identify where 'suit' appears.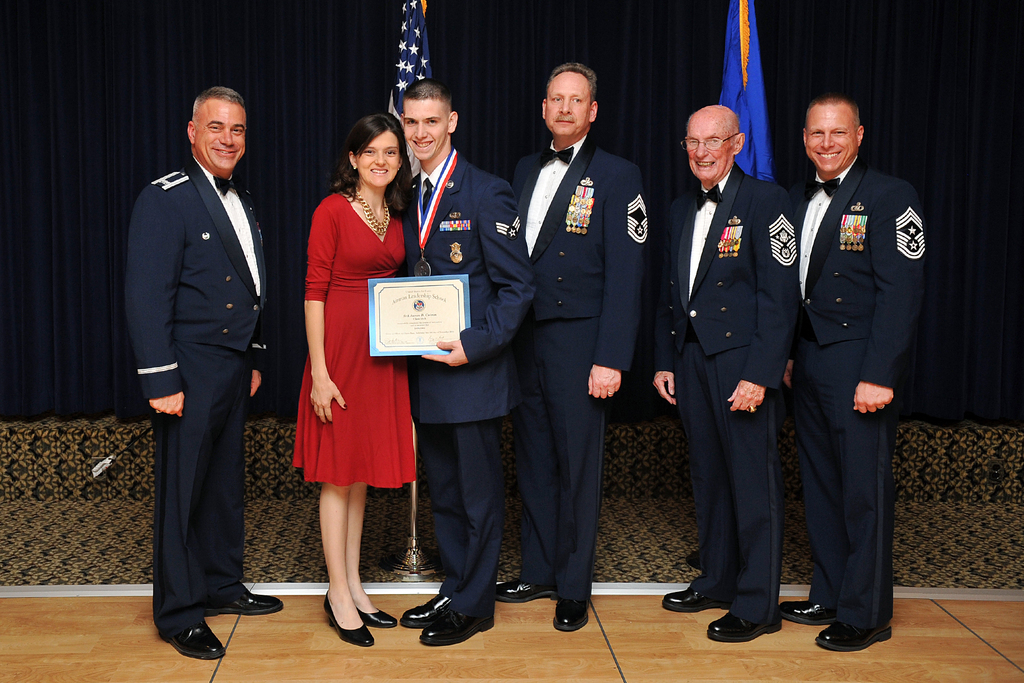
Appears at bbox=[124, 150, 269, 625].
